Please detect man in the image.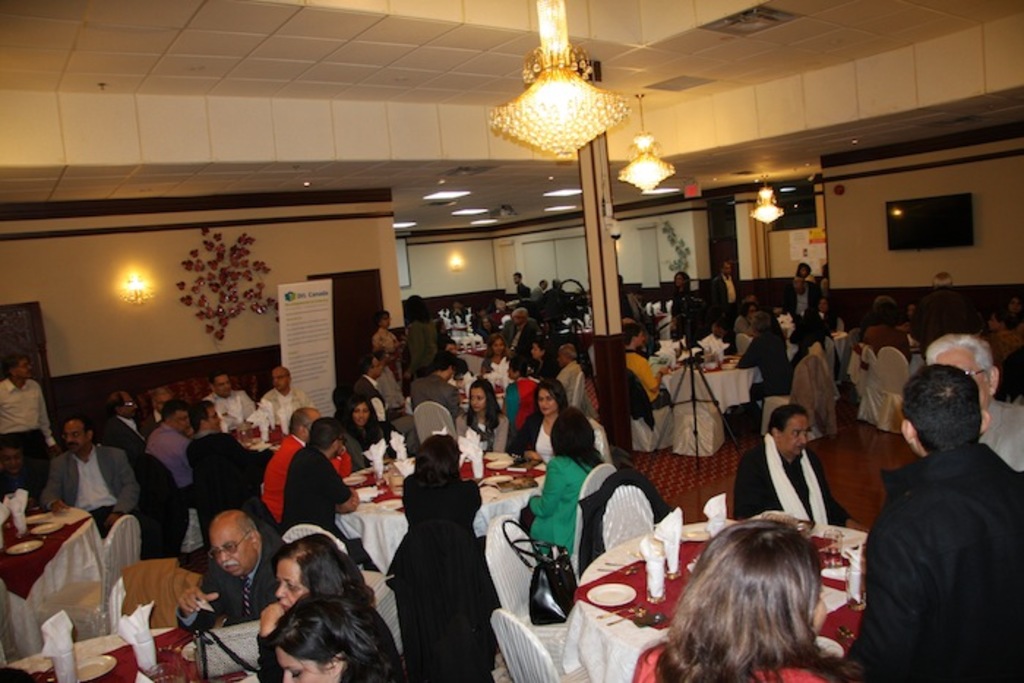
bbox=[47, 421, 142, 537].
